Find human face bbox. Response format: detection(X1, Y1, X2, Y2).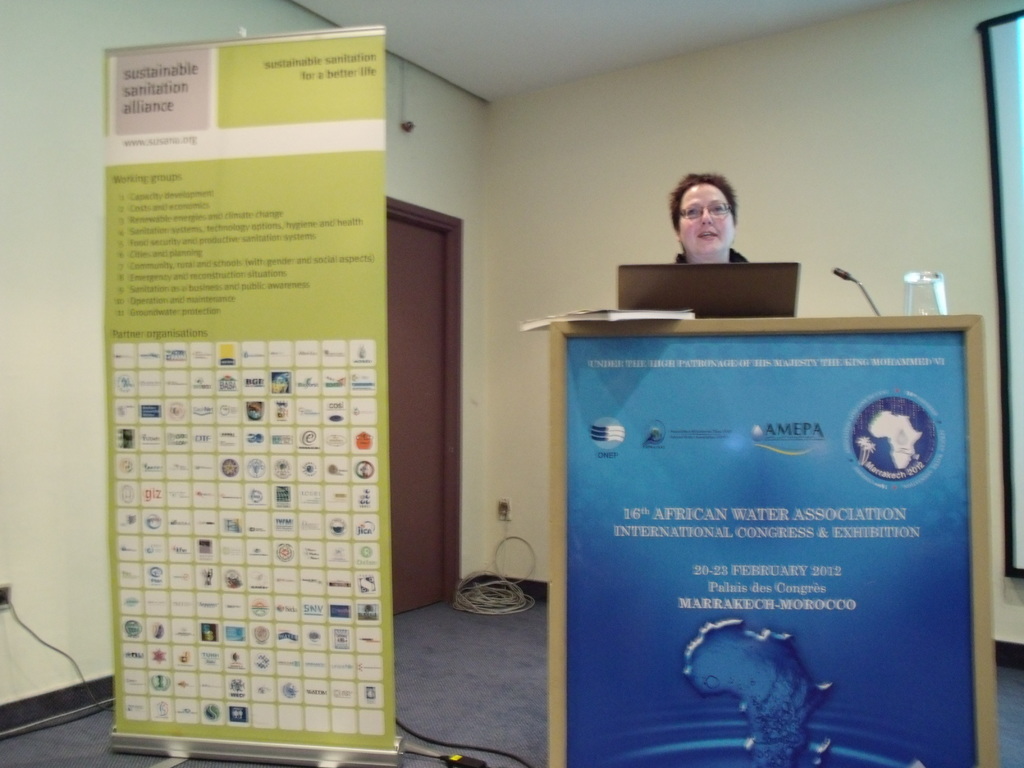
detection(676, 182, 733, 252).
